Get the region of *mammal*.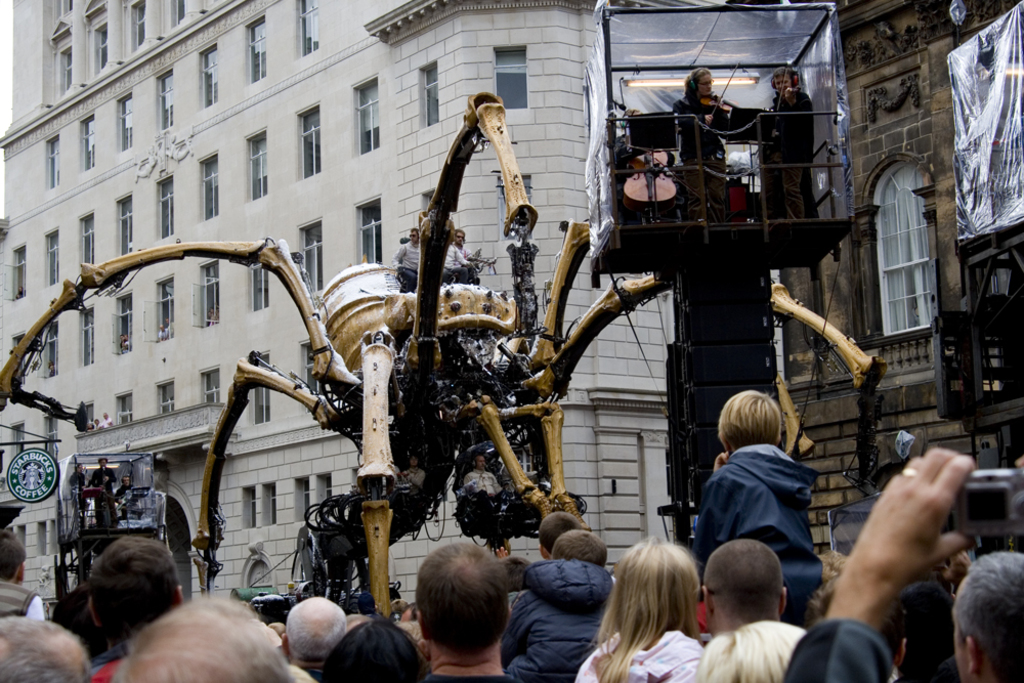
[left=395, top=612, right=428, bottom=657].
